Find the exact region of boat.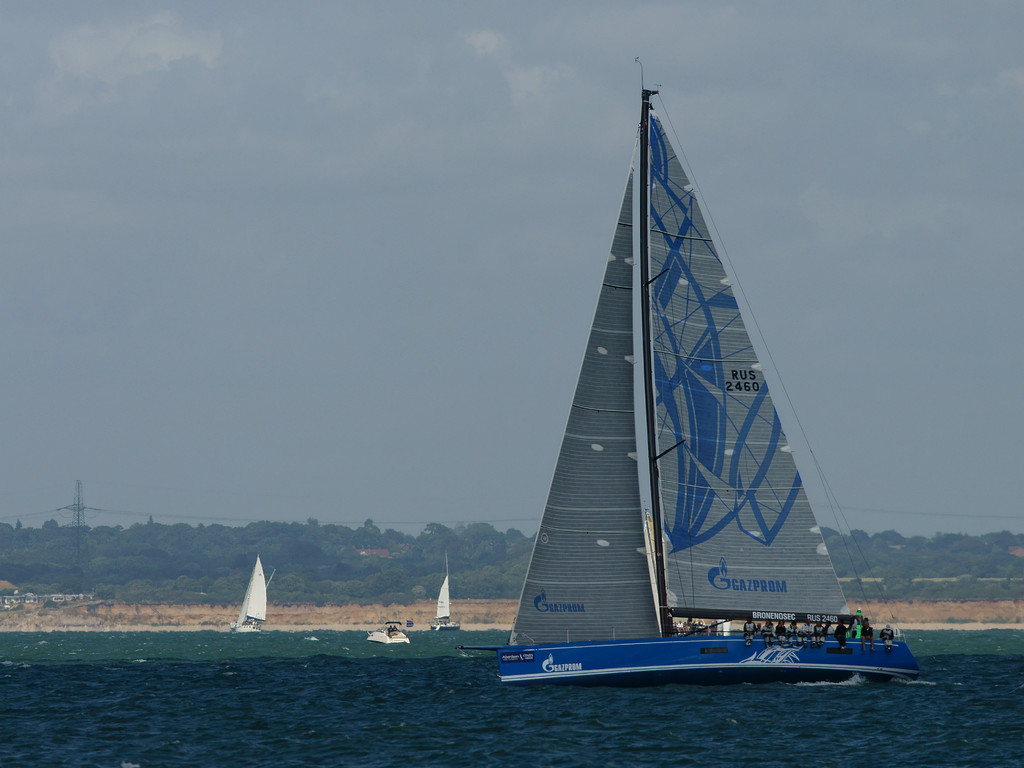
Exact region: [230,557,268,633].
